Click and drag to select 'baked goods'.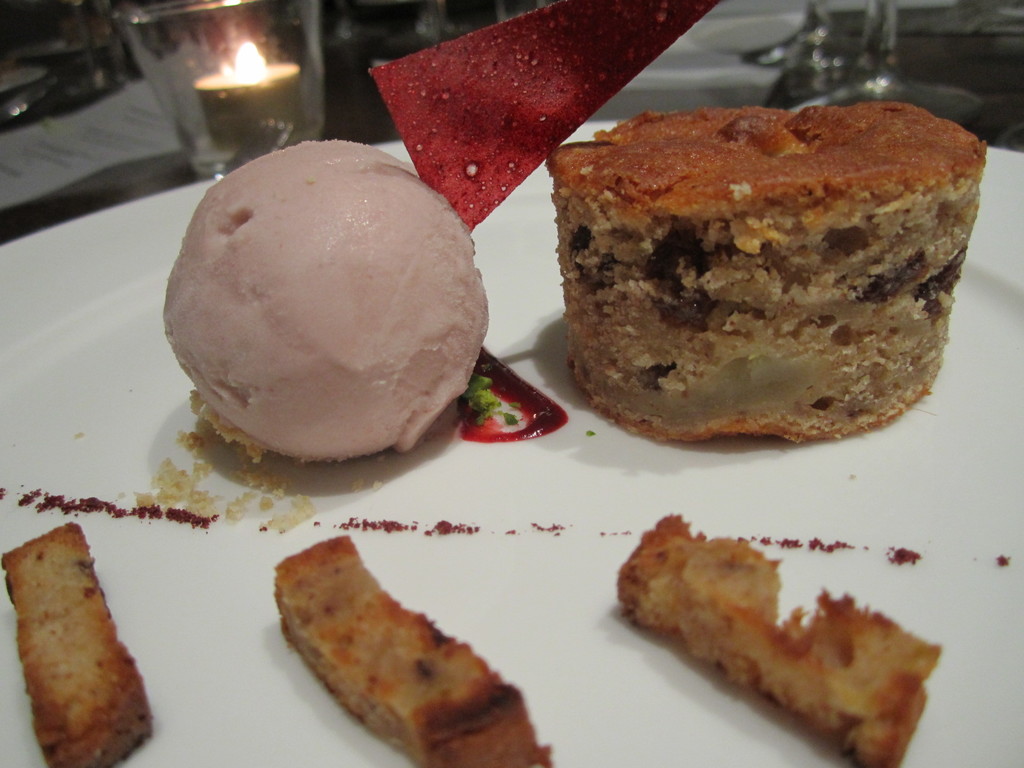
Selection: [272,534,551,767].
